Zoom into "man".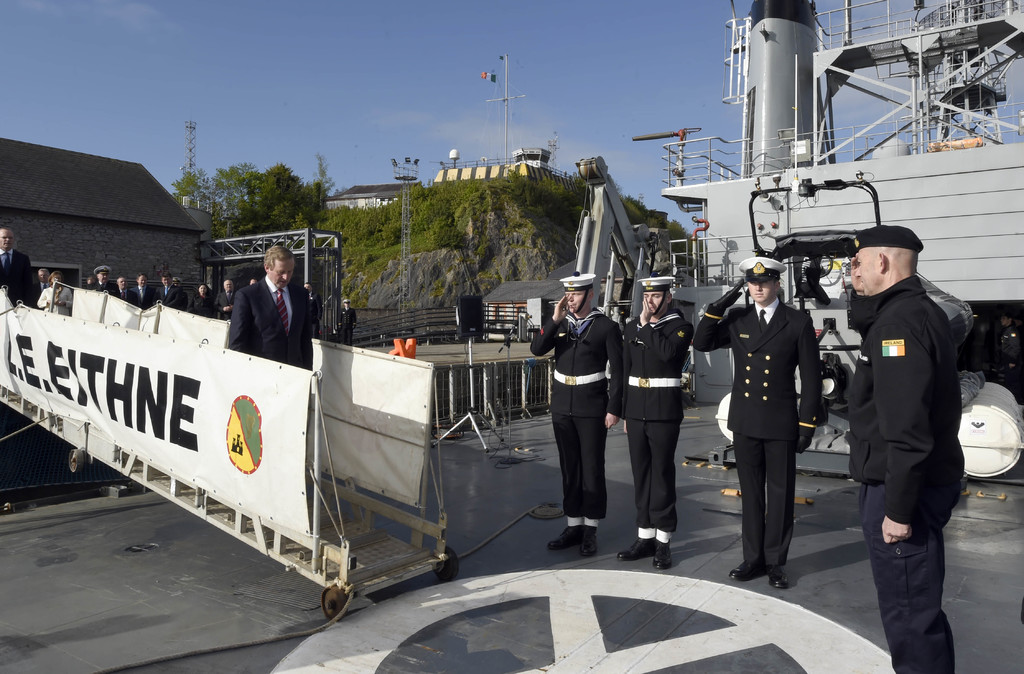
Zoom target: region(0, 225, 41, 309).
